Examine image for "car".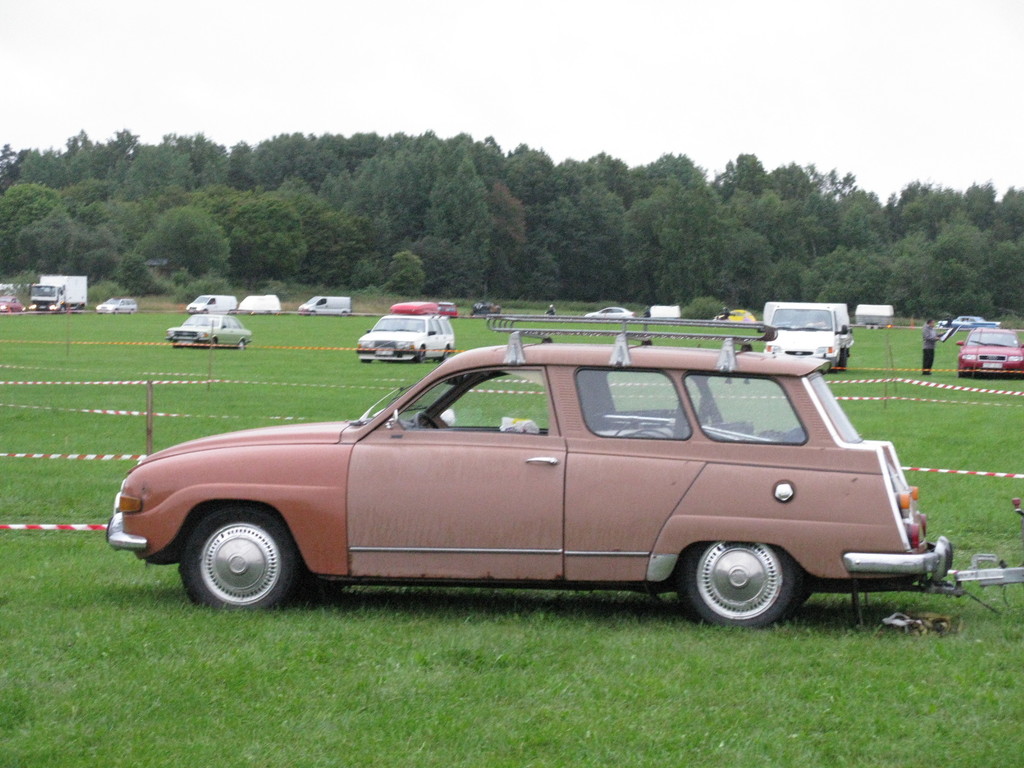
Examination result: pyautogui.locateOnScreen(171, 311, 250, 346).
